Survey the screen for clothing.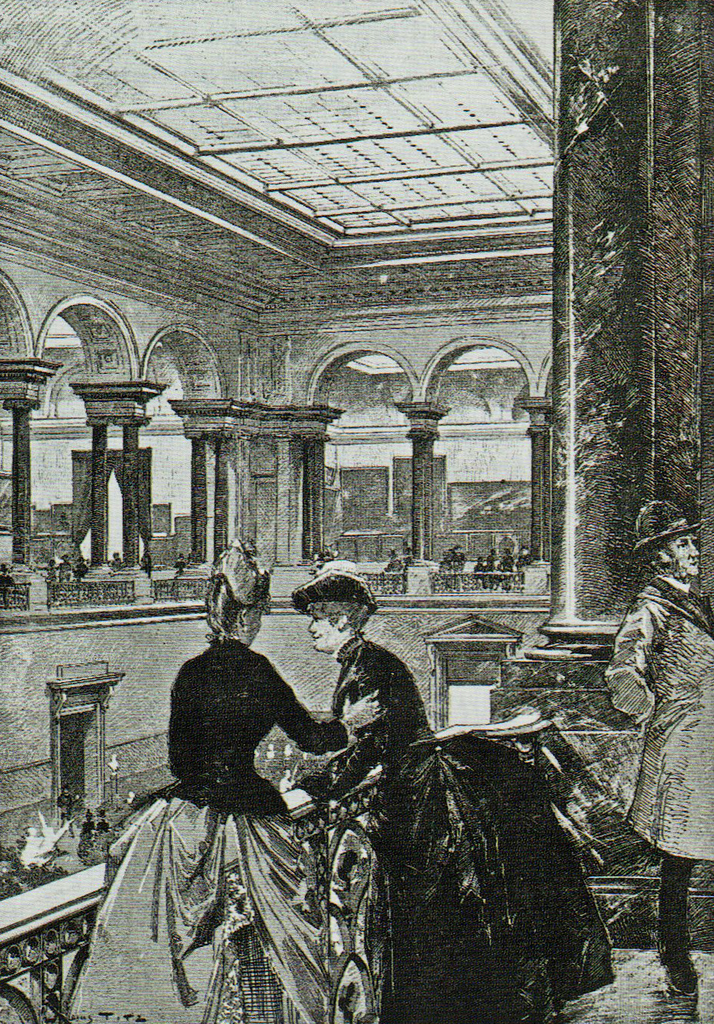
Survey found: rect(306, 637, 534, 1023).
